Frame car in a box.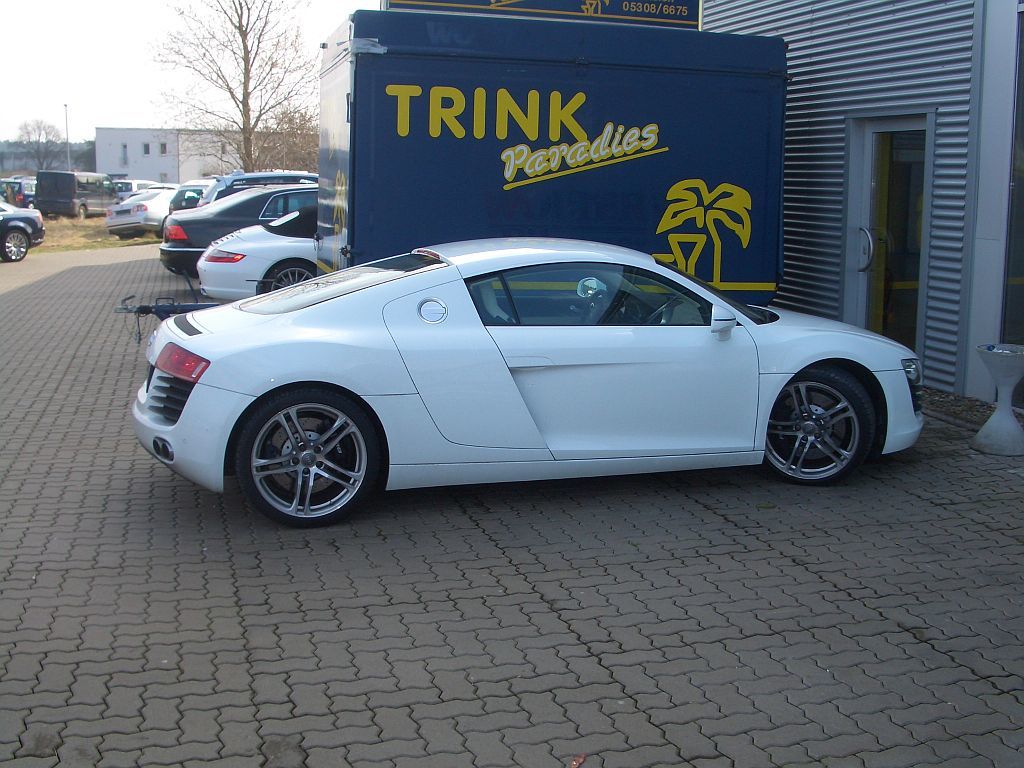
(156,181,328,276).
